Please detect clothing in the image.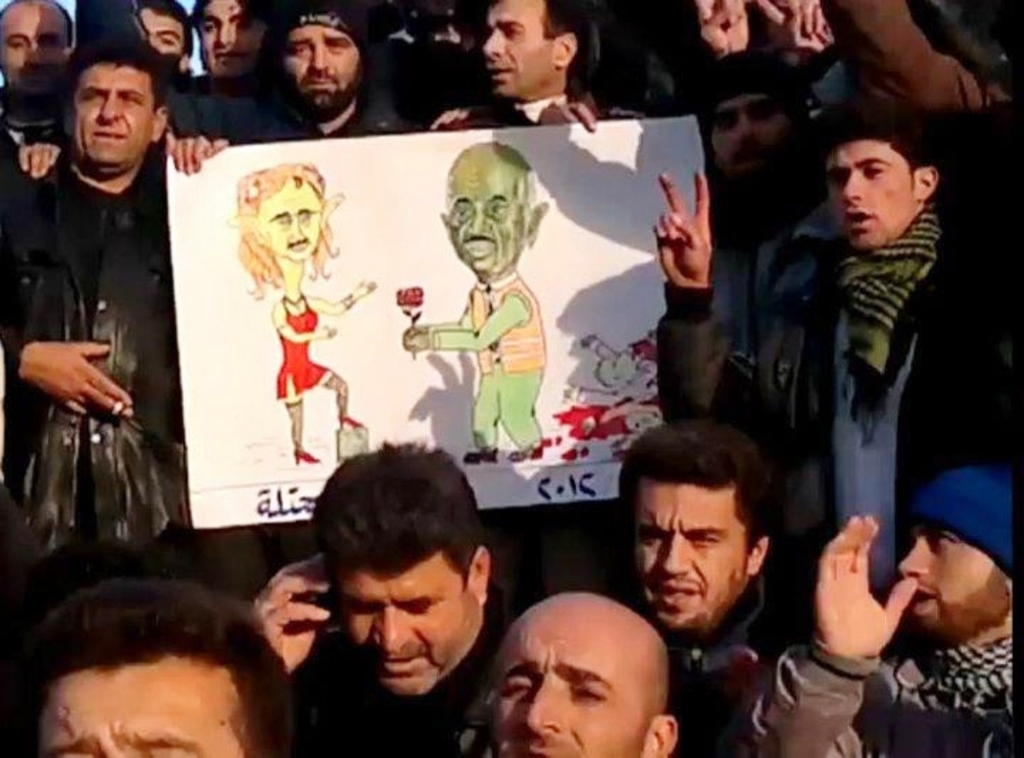
x1=20, y1=44, x2=212, y2=619.
